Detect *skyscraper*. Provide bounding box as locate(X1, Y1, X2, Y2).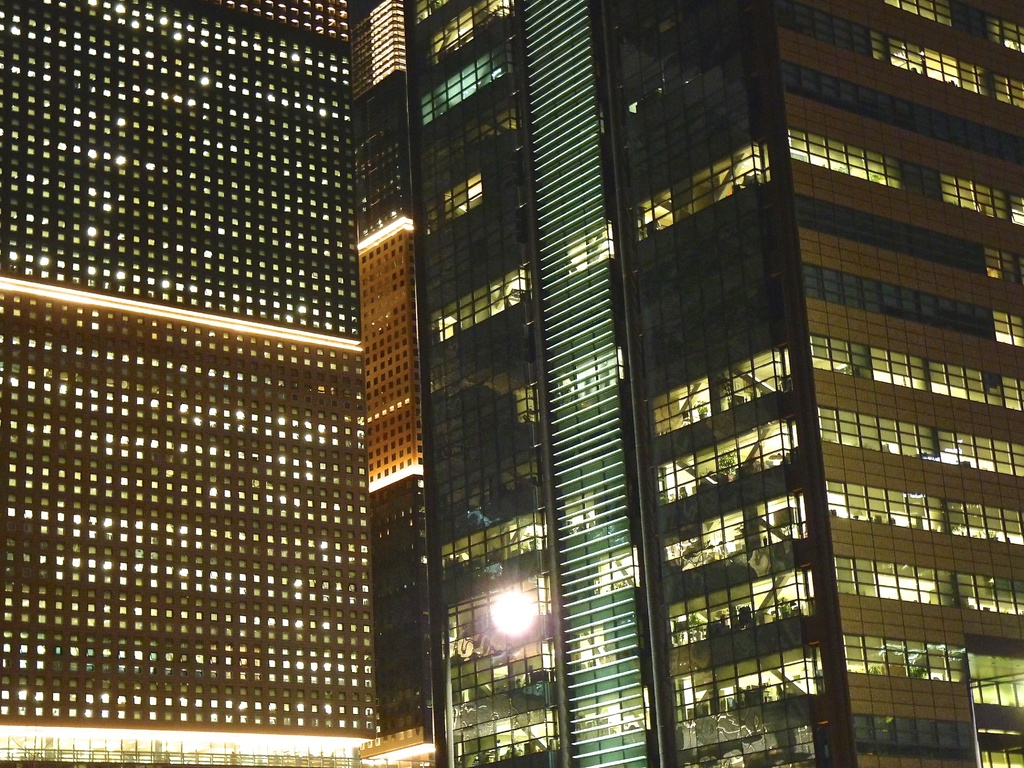
locate(348, 0, 430, 742).
